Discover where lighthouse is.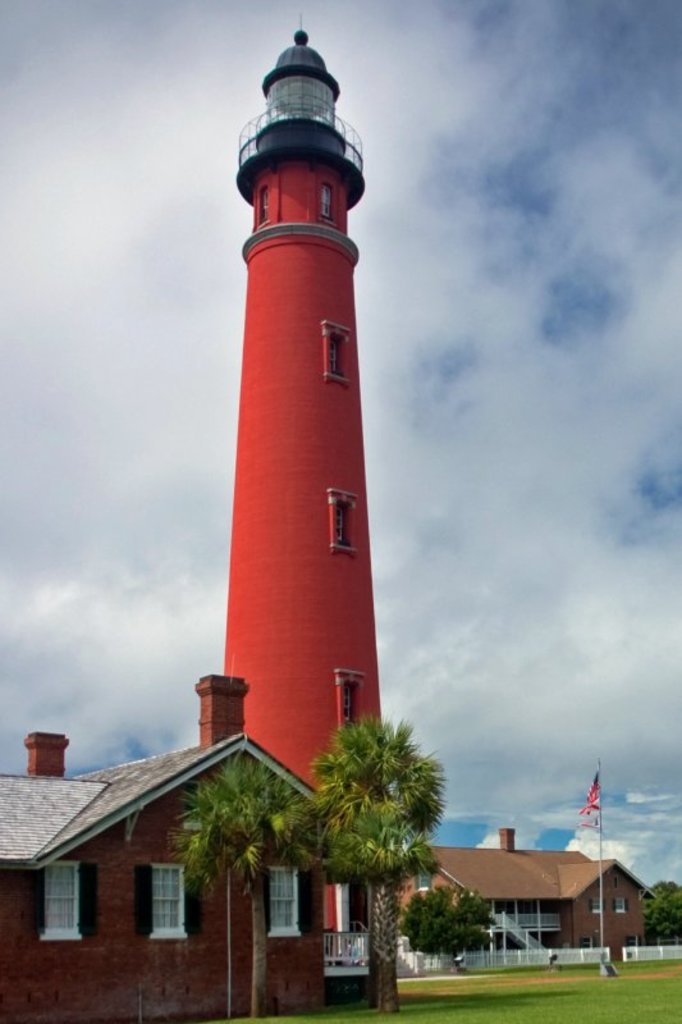
Discovered at rect(224, 13, 392, 965).
